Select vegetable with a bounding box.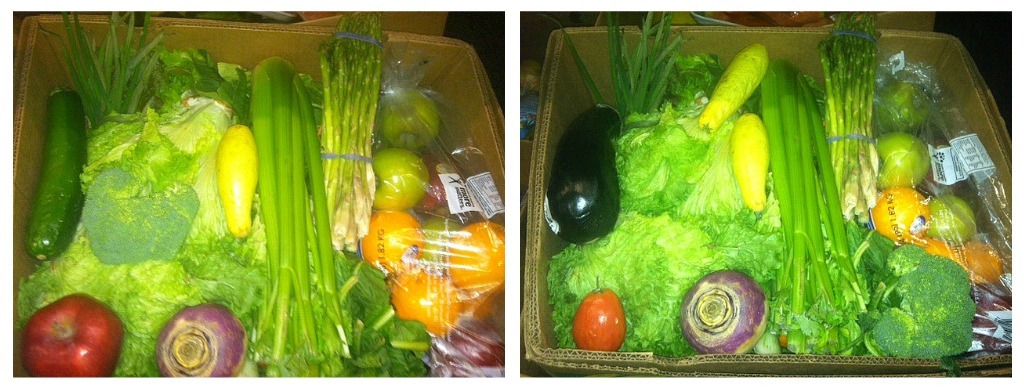
{"left": 577, "top": 284, "right": 637, "bottom": 344}.
